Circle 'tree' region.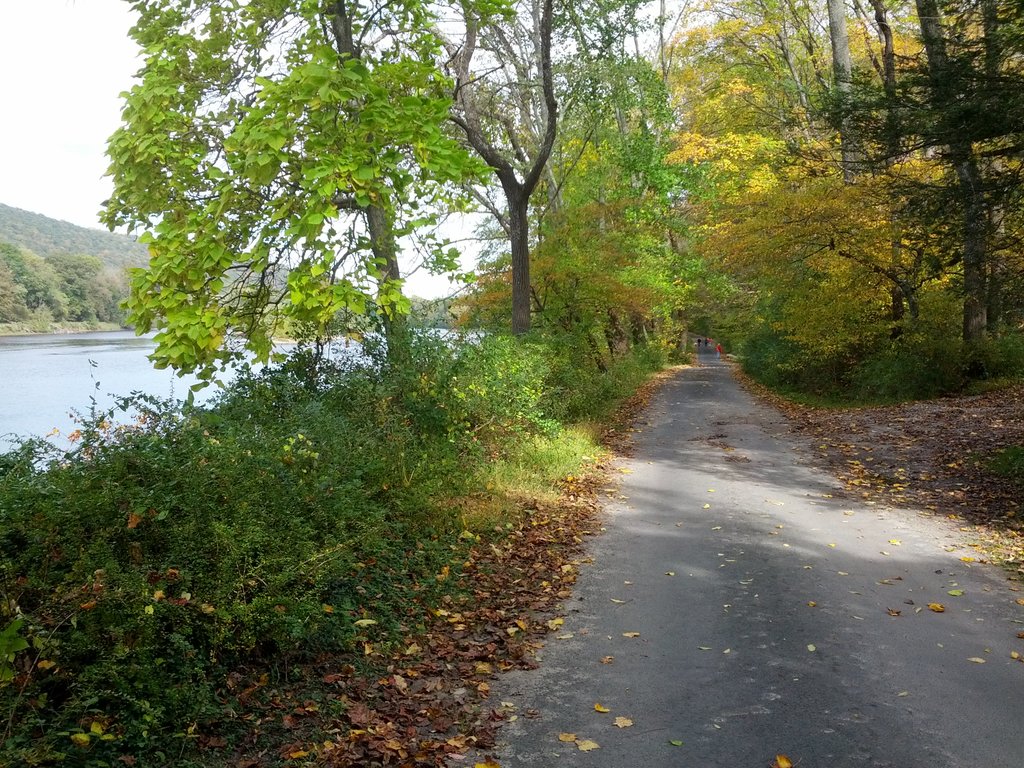
Region: 40:249:135:323.
